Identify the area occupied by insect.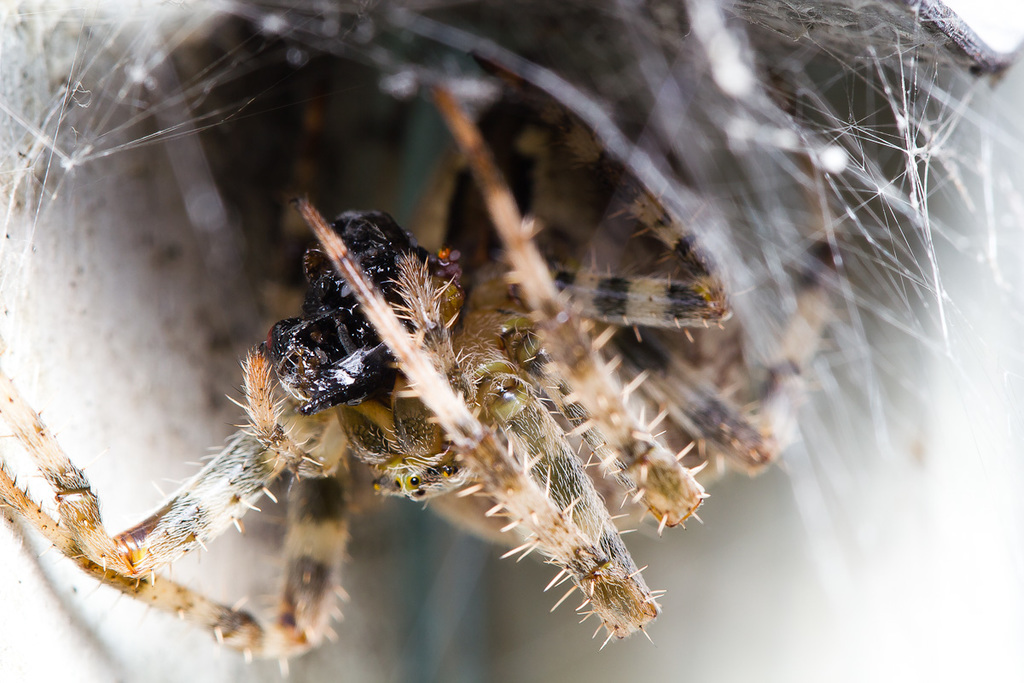
Area: box=[0, 82, 829, 676].
